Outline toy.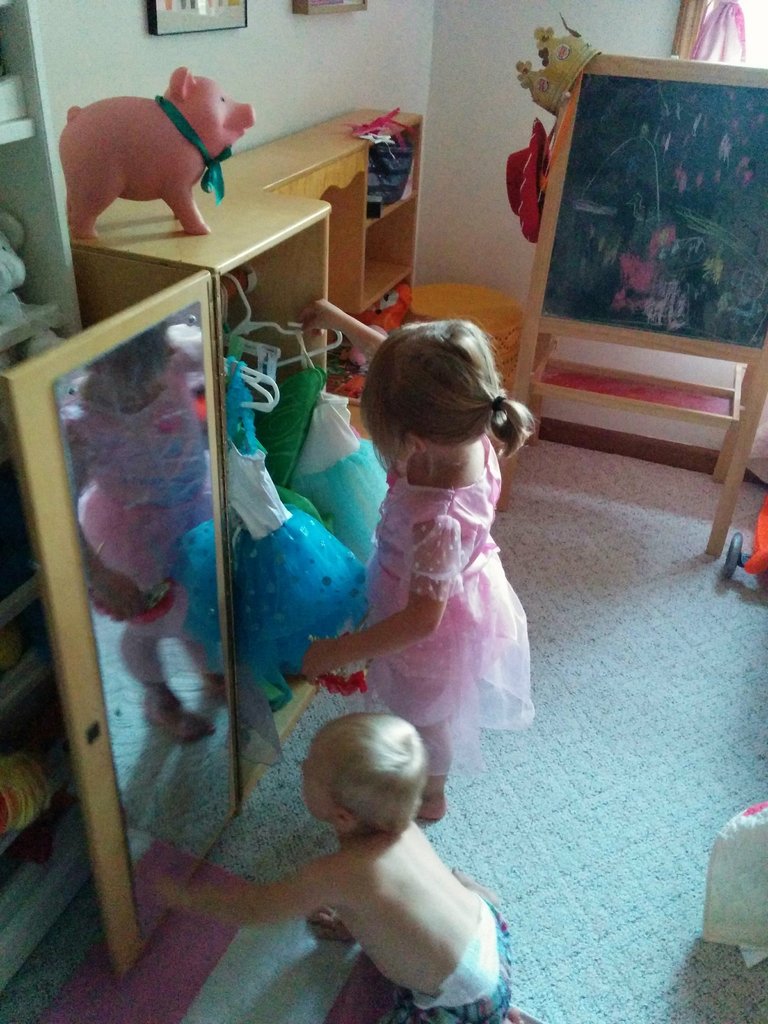
Outline: (left=69, top=54, right=242, bottom=246).
